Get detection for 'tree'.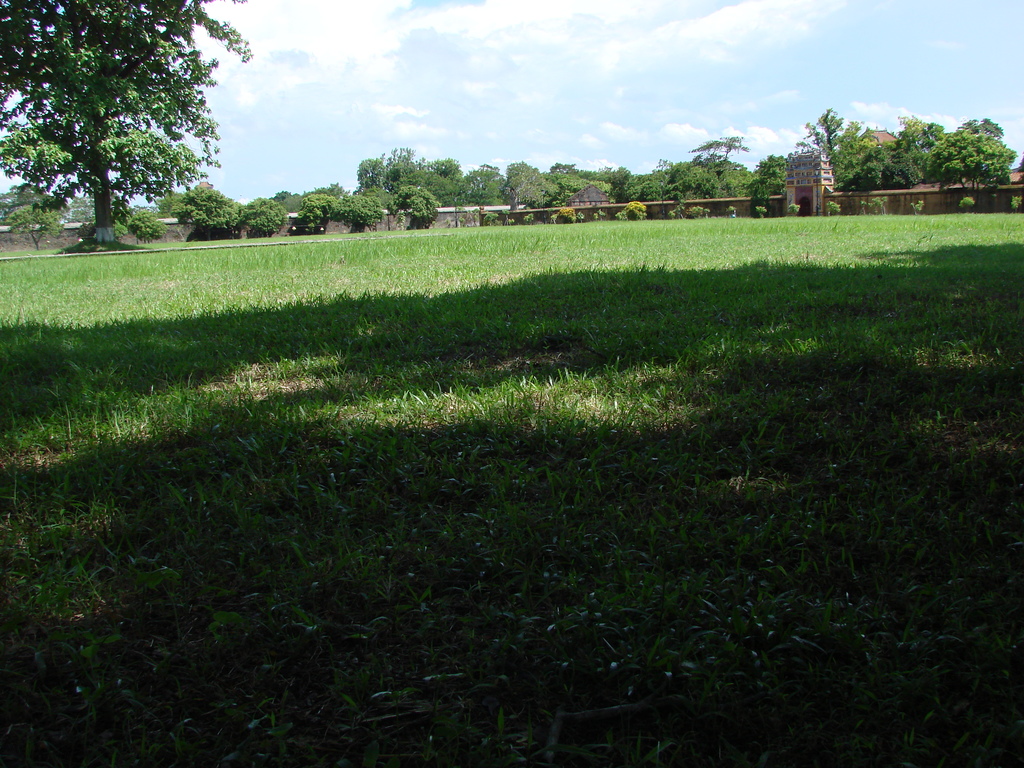
Detection: detection(0, 0, 242, 246).
